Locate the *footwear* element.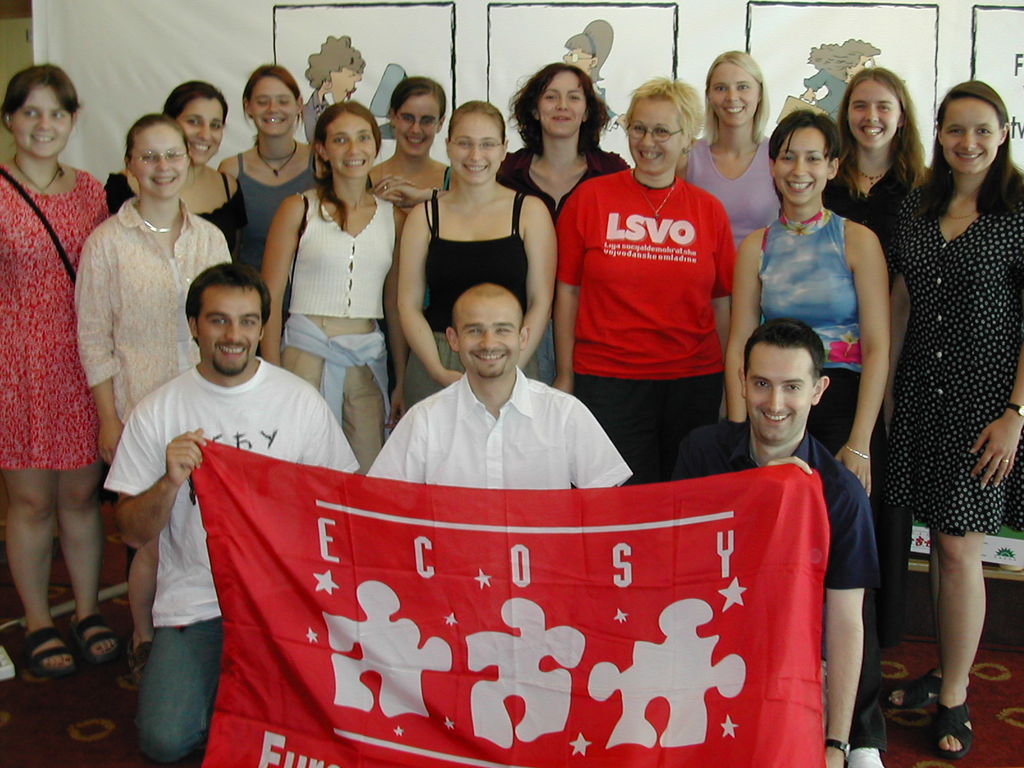
Element bbox: bbox(884, 664, 945, 712).
